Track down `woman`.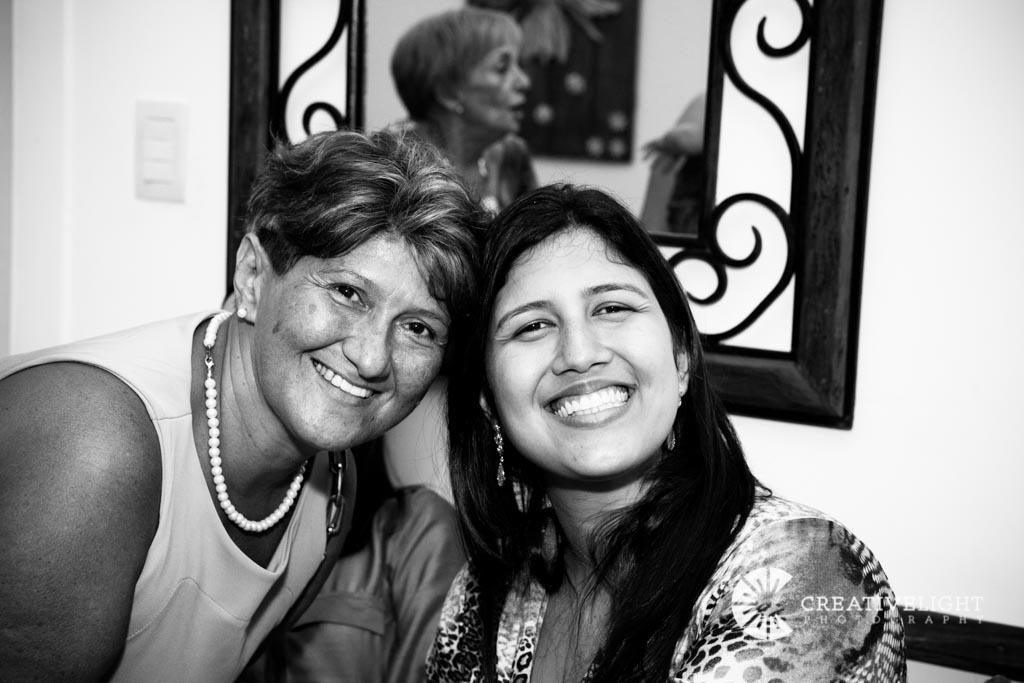
Tracked to (x1=395, y1=165, x2=875, y2=672).
